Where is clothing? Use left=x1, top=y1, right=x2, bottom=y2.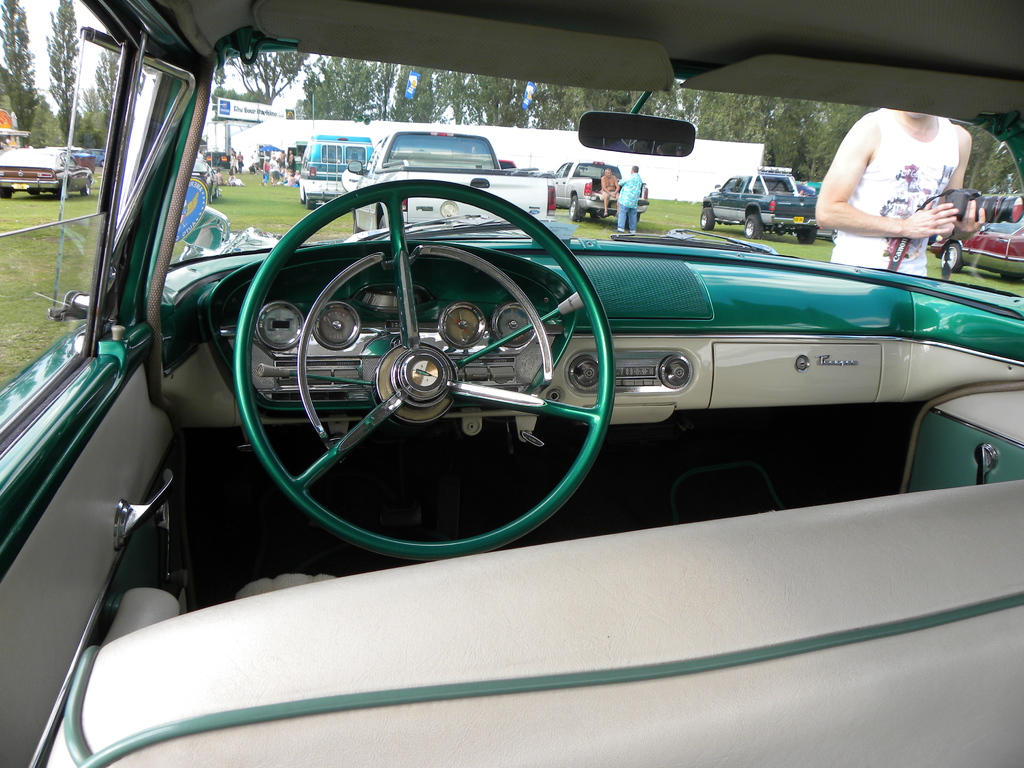
left=832, top=109, right=968, bottom=283.
